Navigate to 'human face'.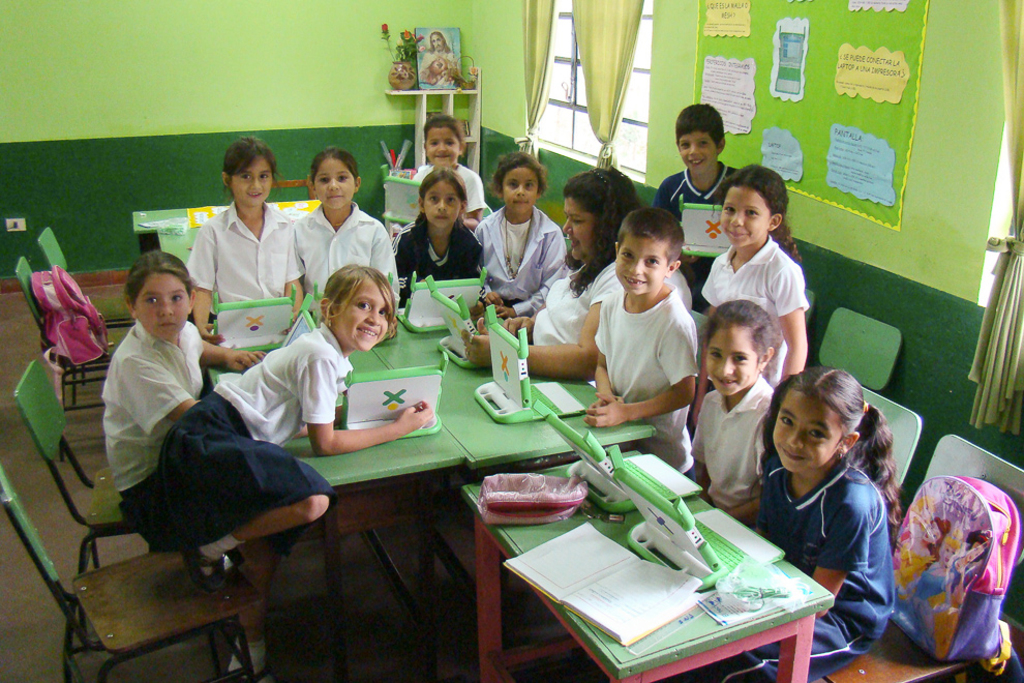
Navigation target: left=336, top=283, right=390, bottom=352.
